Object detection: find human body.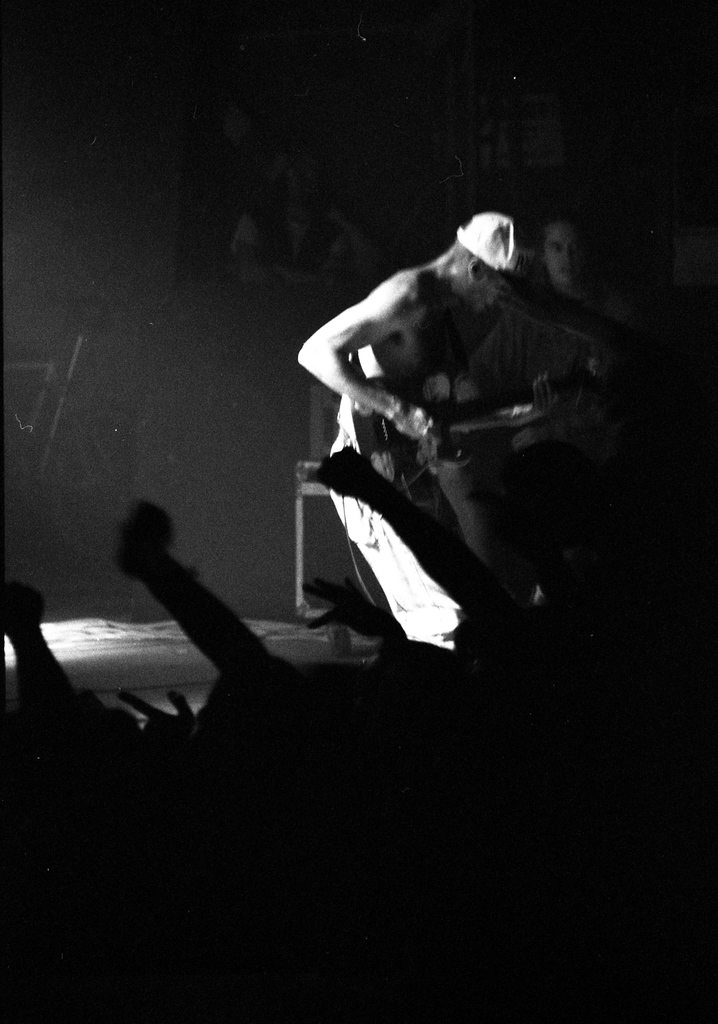
Rect(259, 169, 637, 726).
